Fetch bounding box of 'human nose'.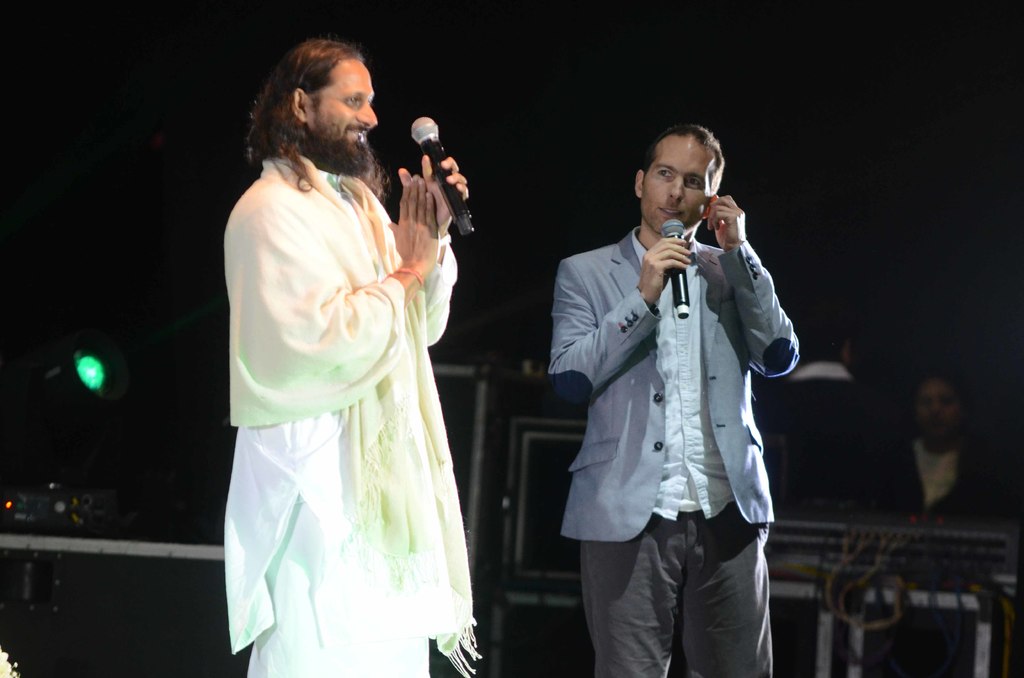
Bbox: 355:97:381:125.
